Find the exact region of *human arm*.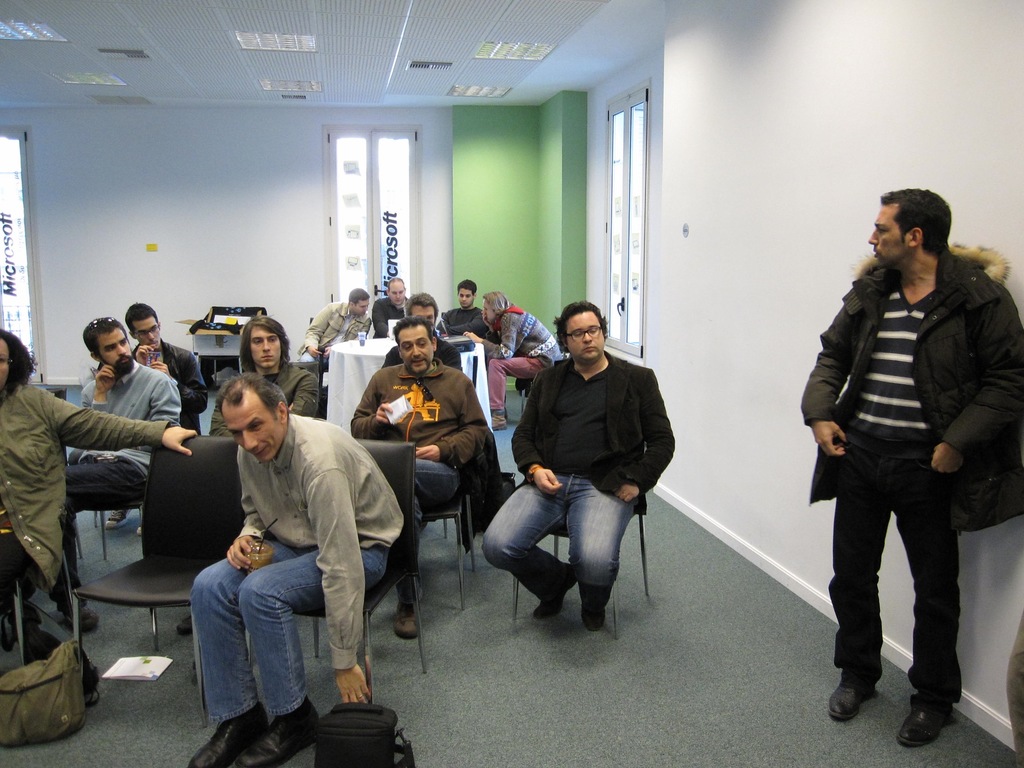
Exact region: [146,377,183,420].
